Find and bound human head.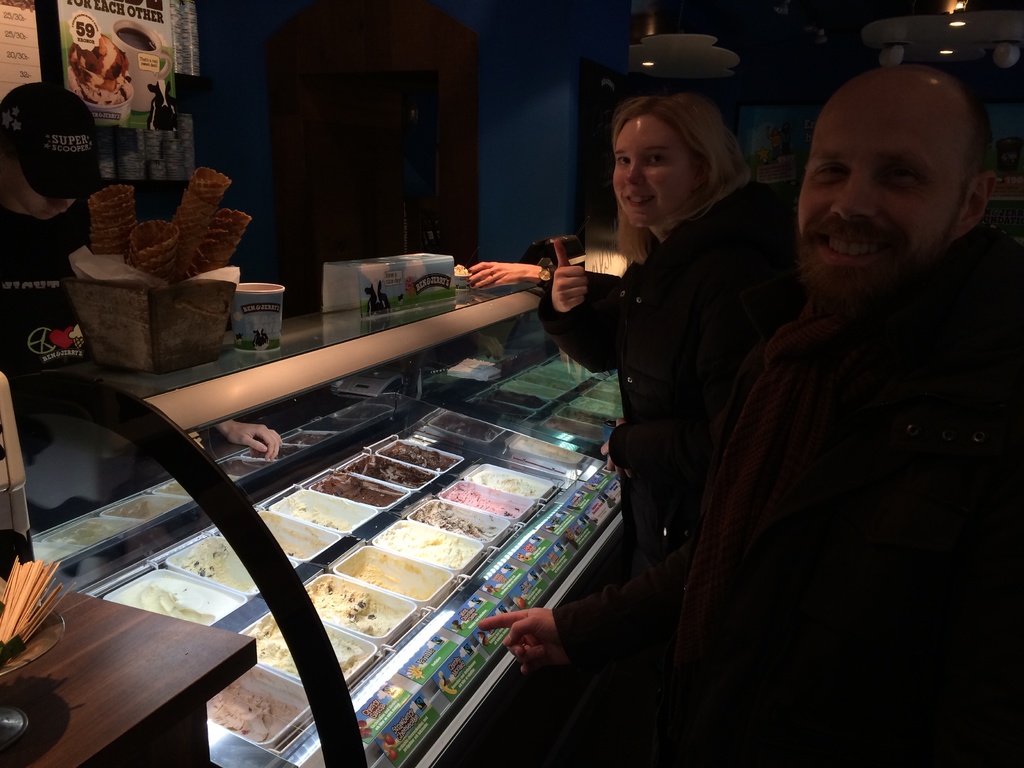
Bound: [left=608, top=93, right=744, bottom=236].
